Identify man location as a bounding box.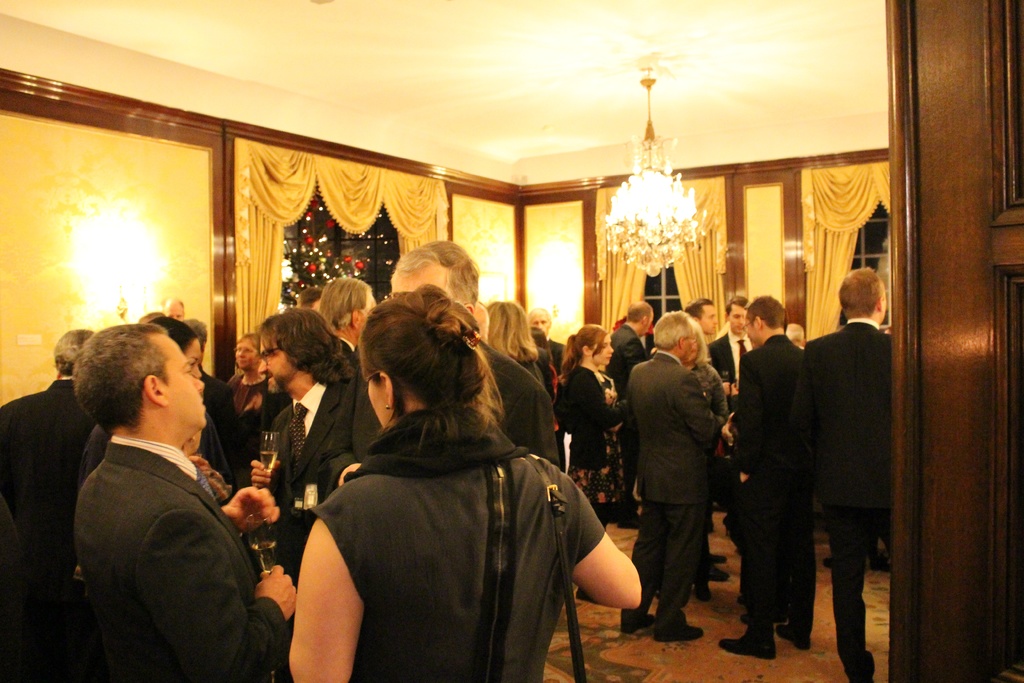
715:293:803:659.
